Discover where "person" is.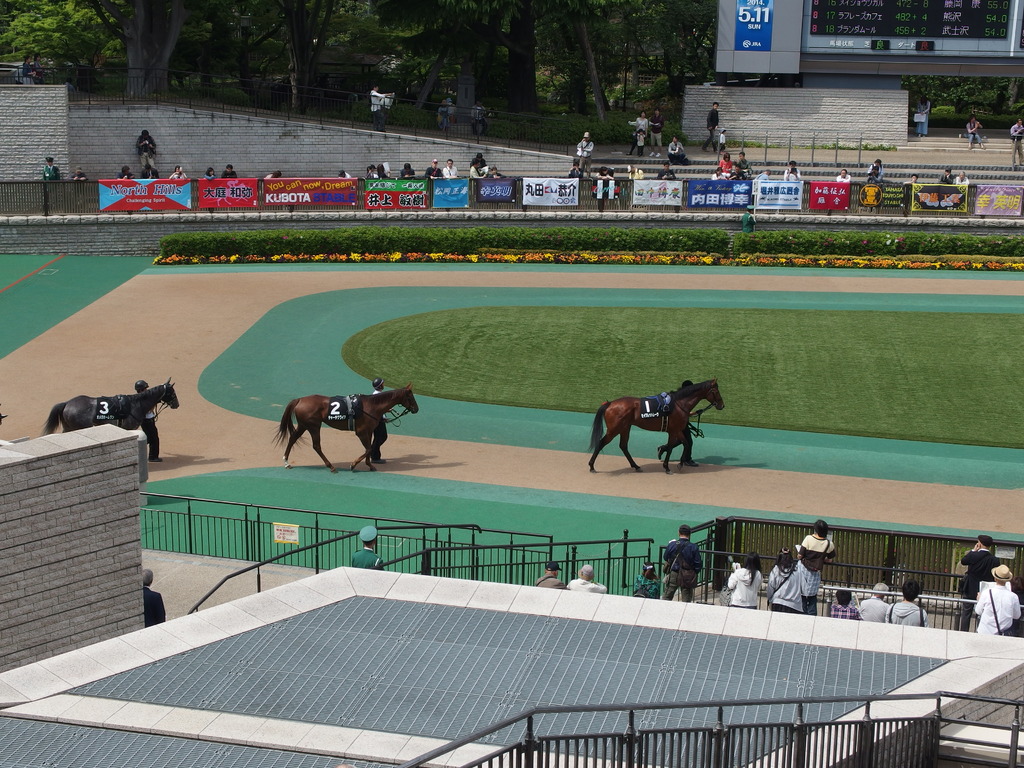
Discovered at bbox(963, 113, 989, 150).
